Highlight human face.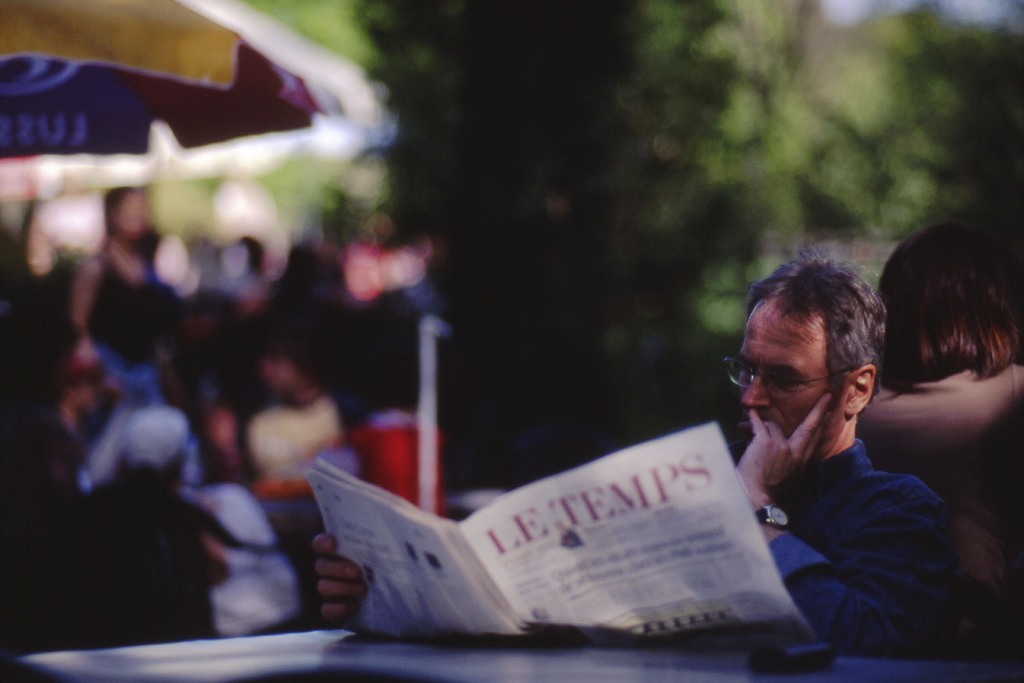
Highlighted region: Rect(738, 302, 840, 442).
